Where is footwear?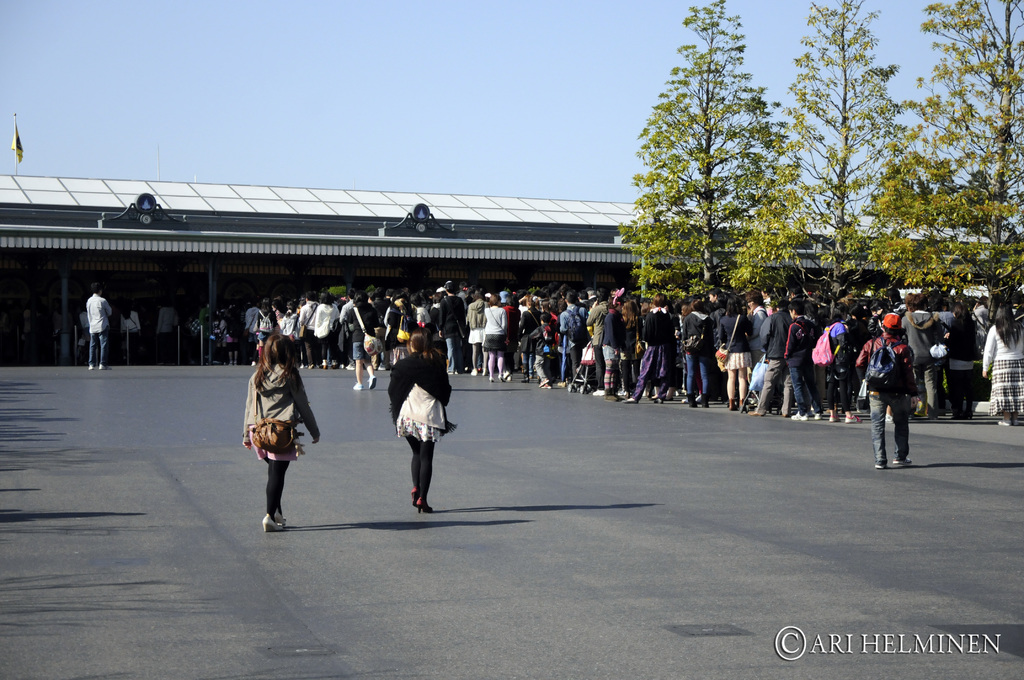
<box>694,389,707,398</box>.
